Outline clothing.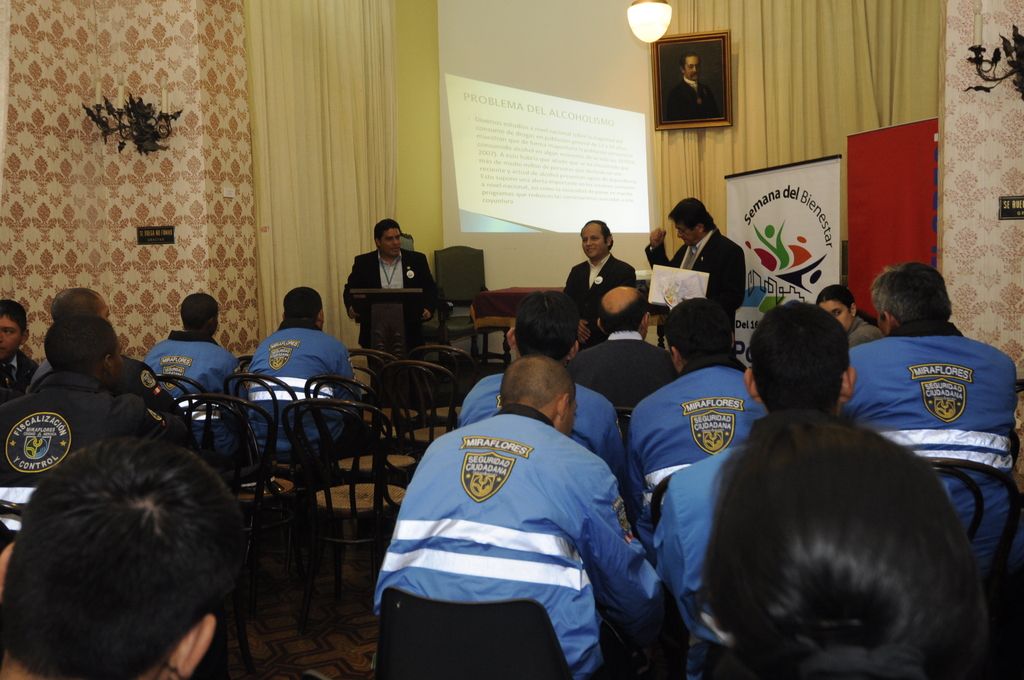
Outline: (x1=0, y1=375, x2=181, y2=542).
